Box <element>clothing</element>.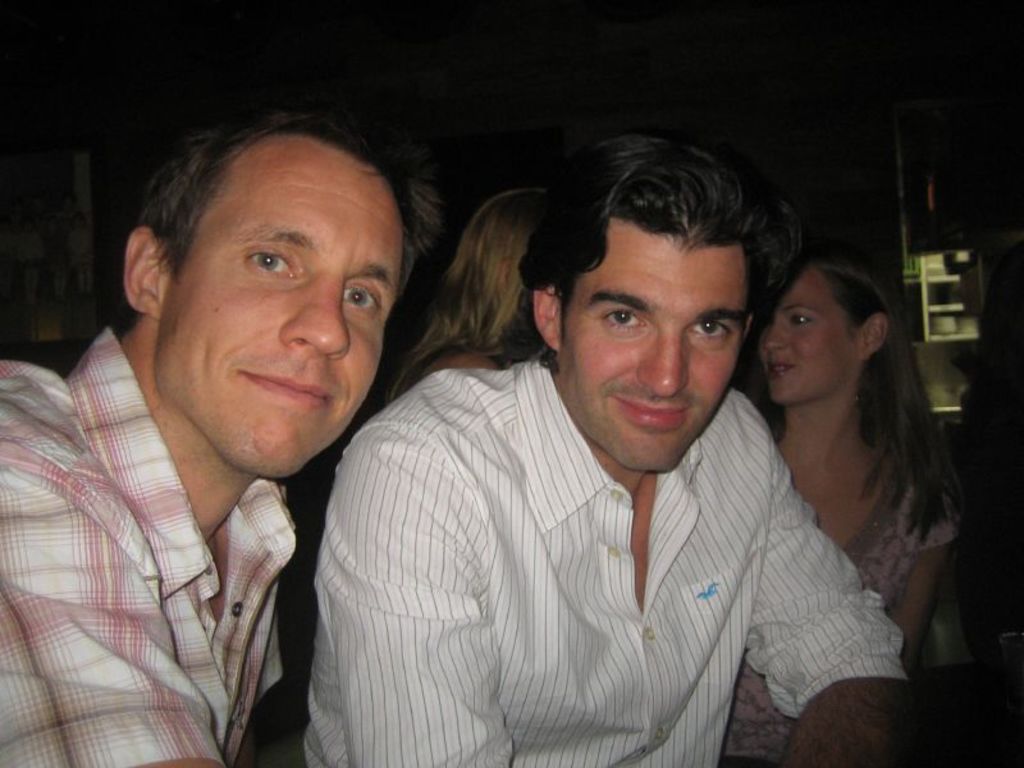
rect(0, 329, 301, 767).
